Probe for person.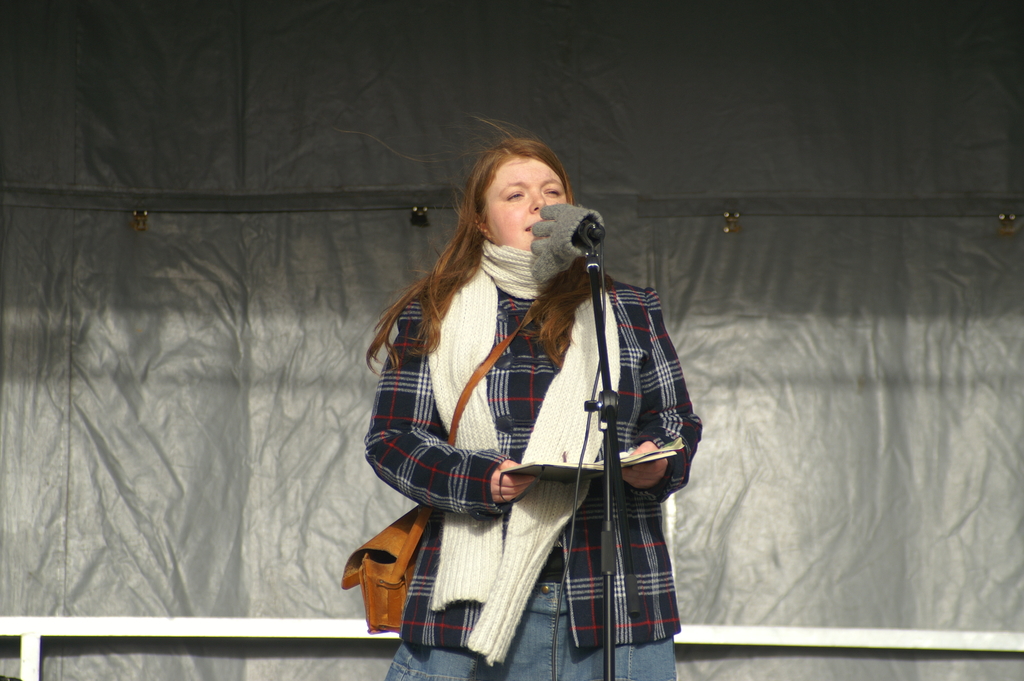
Probe result: 371 127 694 680.
